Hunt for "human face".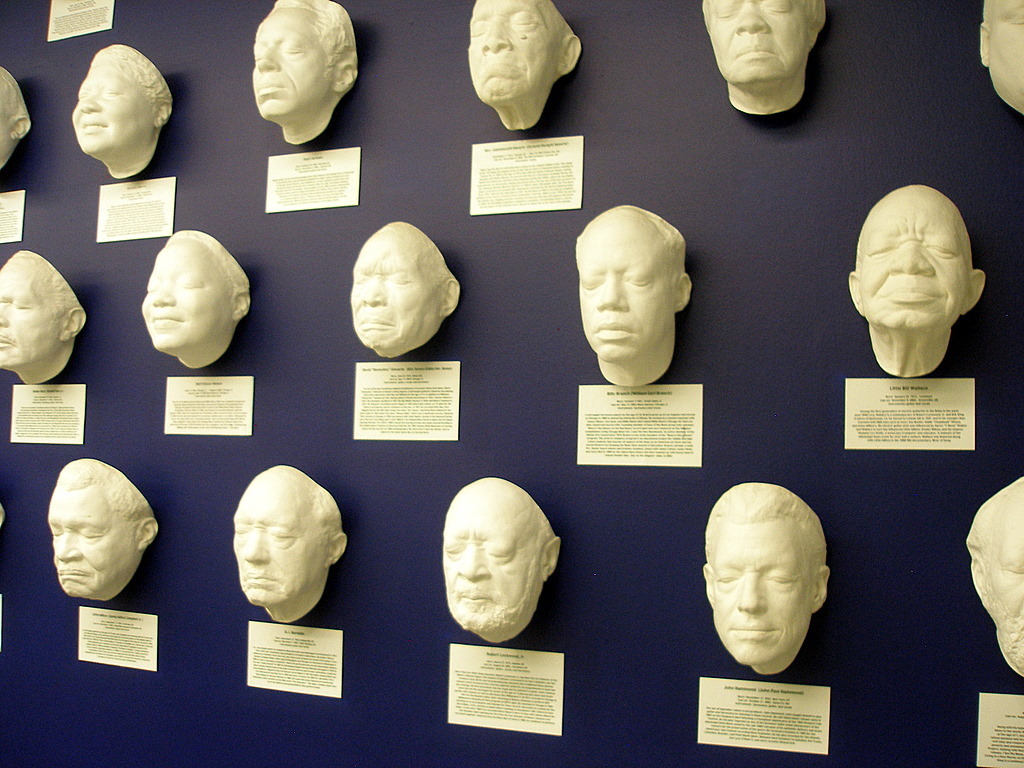
Hunted down at rect(250, 6, 326, 115).
